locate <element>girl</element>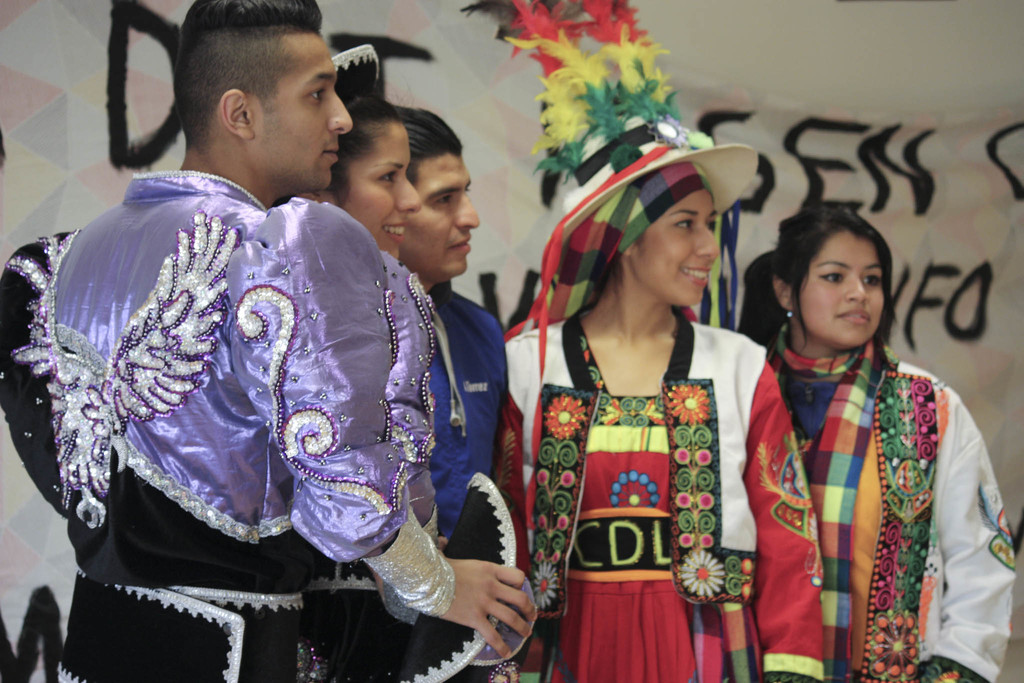
region(498, 115, 822, 682)
